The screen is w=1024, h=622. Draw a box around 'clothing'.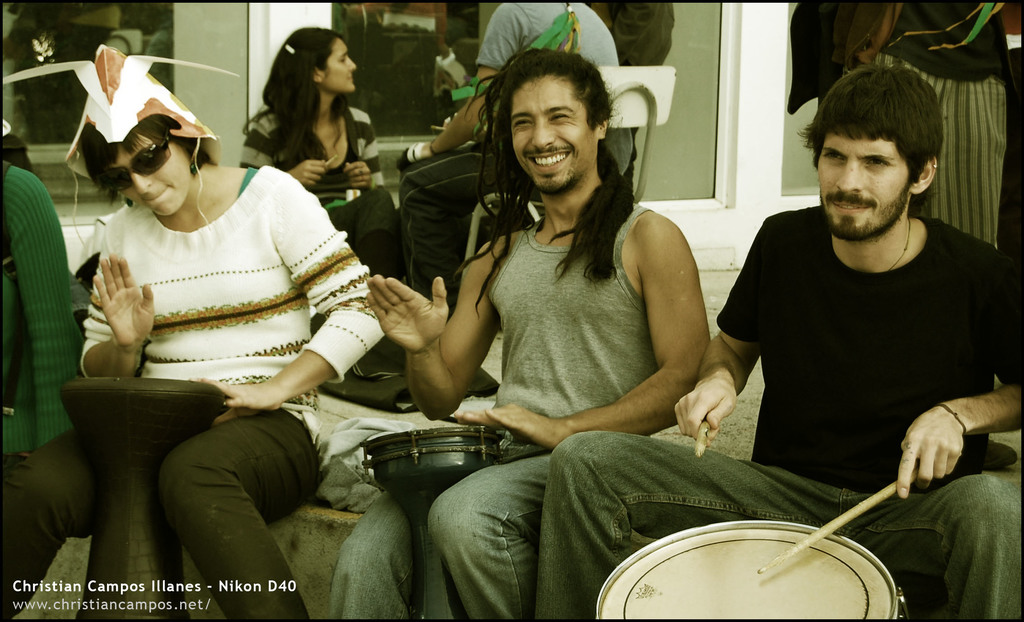
(left=530, top=199, right=1023, bottom=621).
